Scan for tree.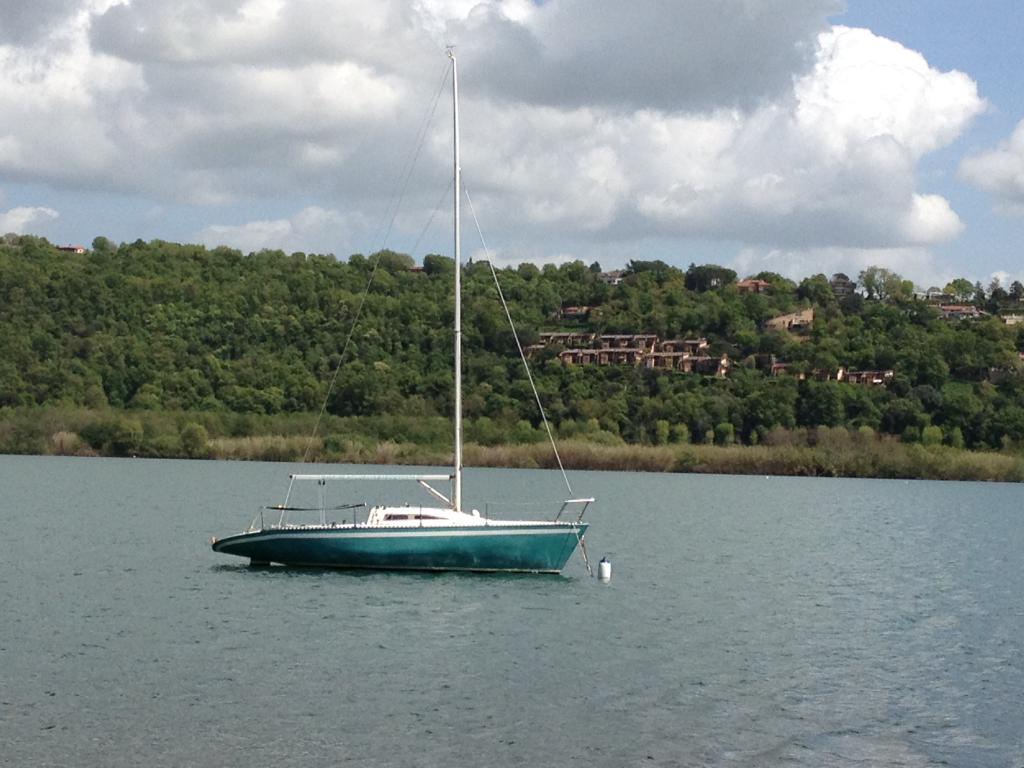
Scan result: (x1=984, y1=274, x2=997, y2=291).
